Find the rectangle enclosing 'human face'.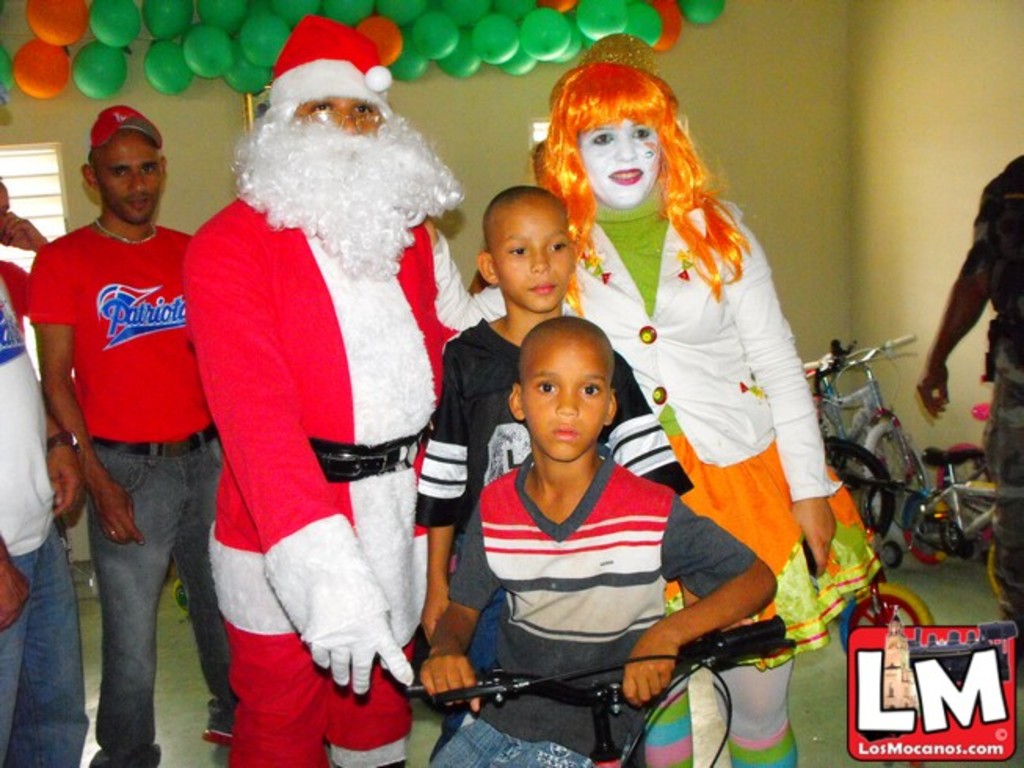
bbox(497, 212, 569, 315).
